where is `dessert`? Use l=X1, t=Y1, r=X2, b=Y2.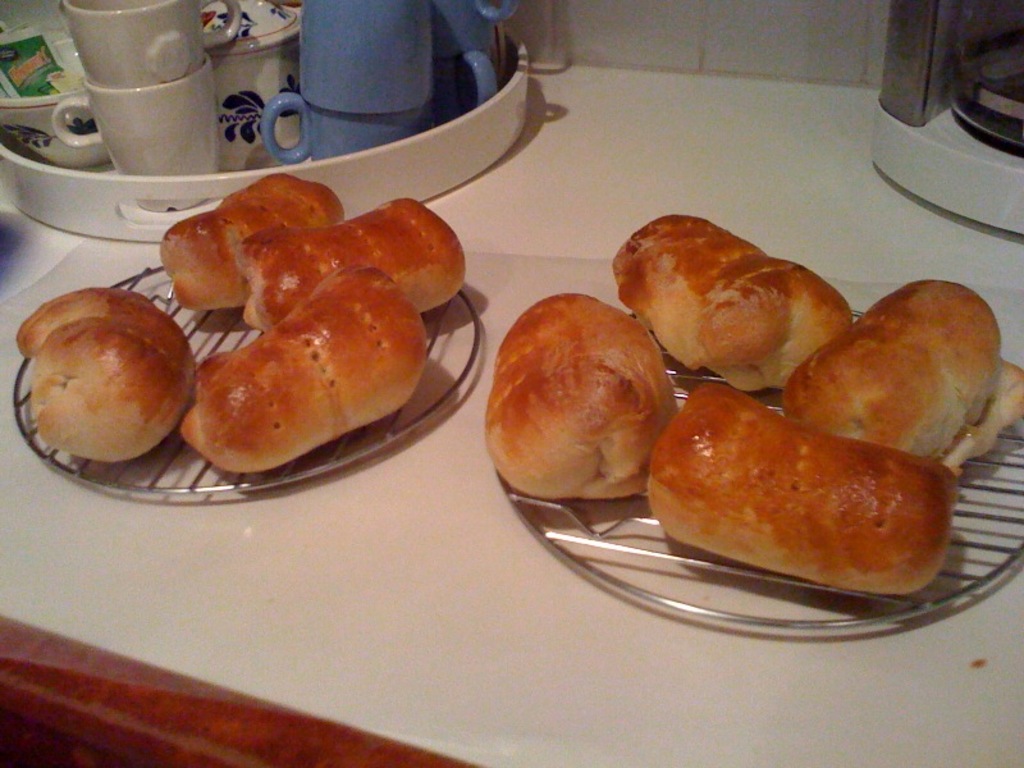
l=186, t=260, r=422, b=468.
